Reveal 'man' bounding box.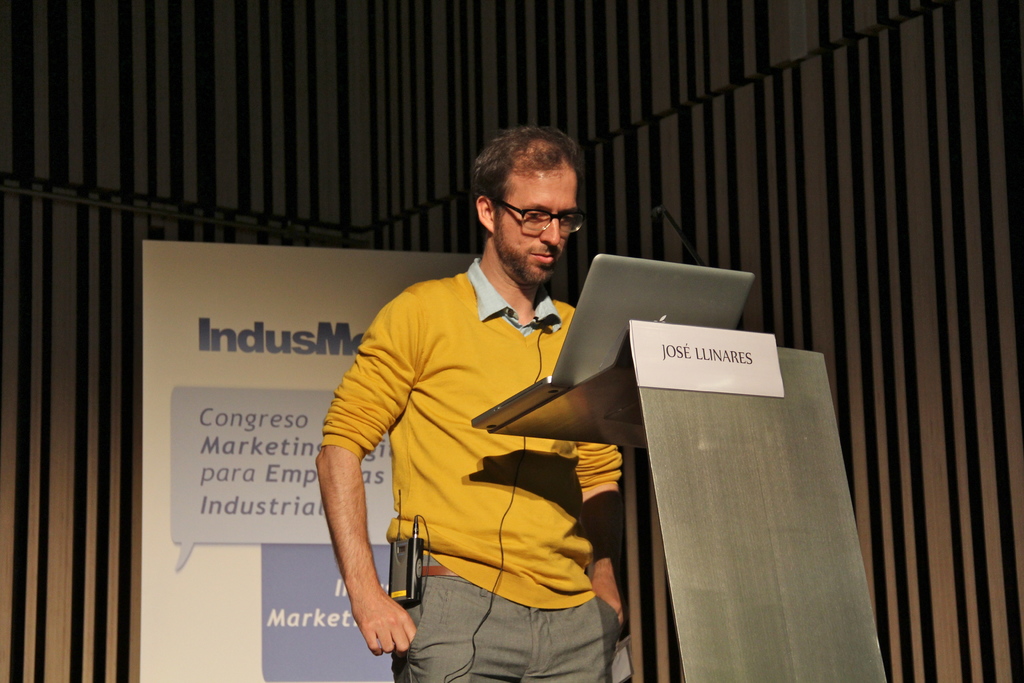
Revealed: detection(315, 124, 624, 682).
